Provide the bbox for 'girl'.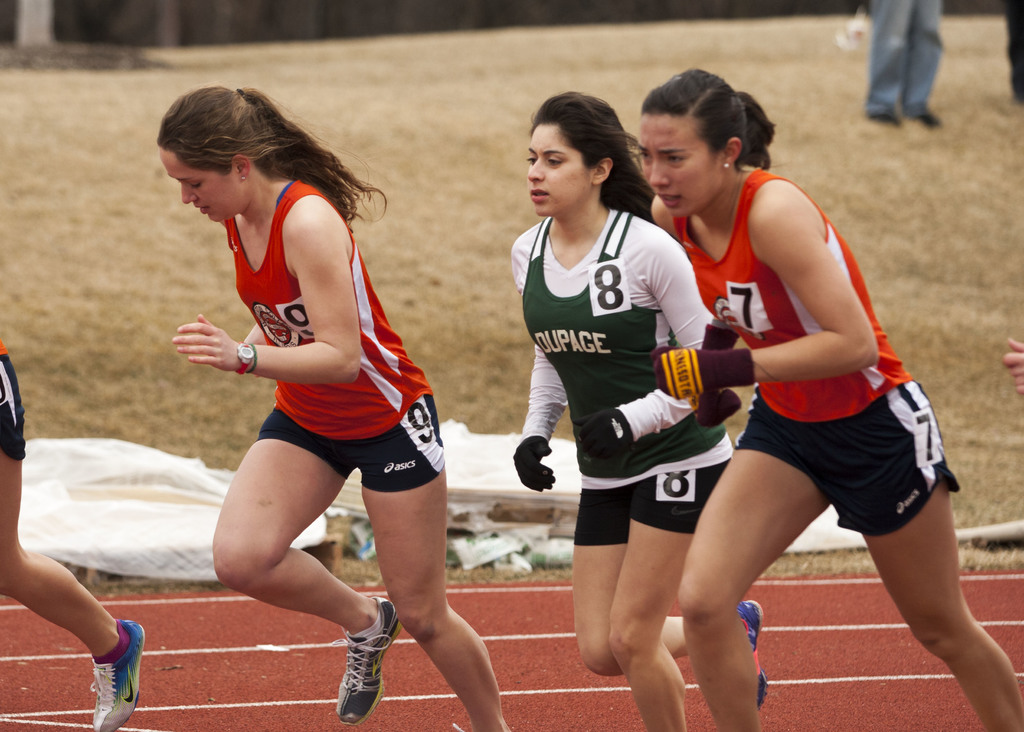
636, 61, 1023, 731.
